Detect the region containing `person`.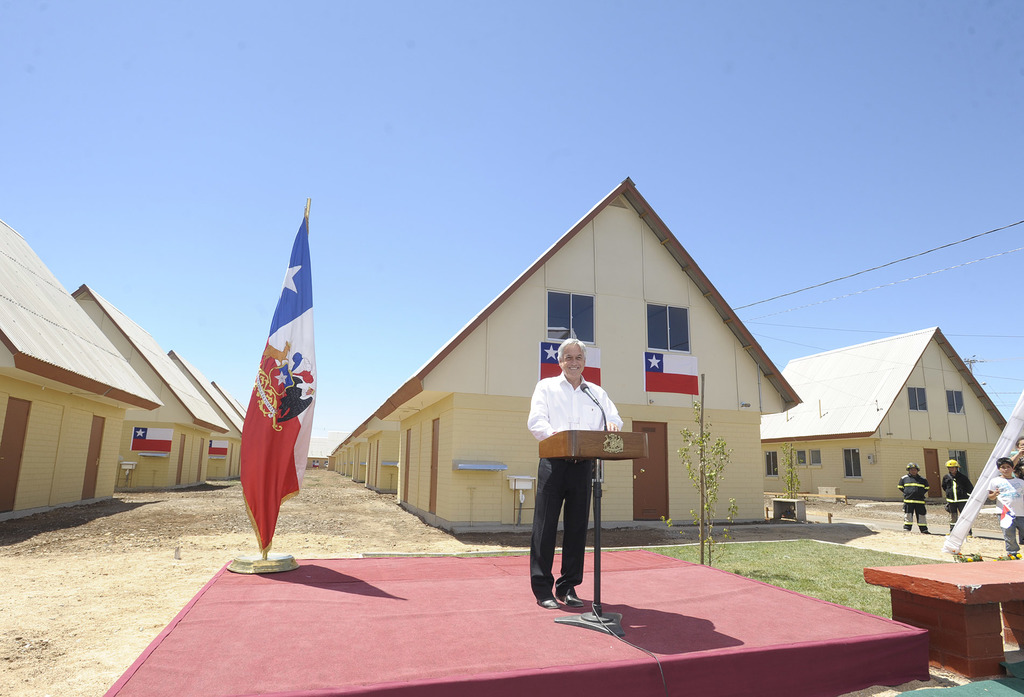
[x1=519, y1=339, x2=627, y2=613].
